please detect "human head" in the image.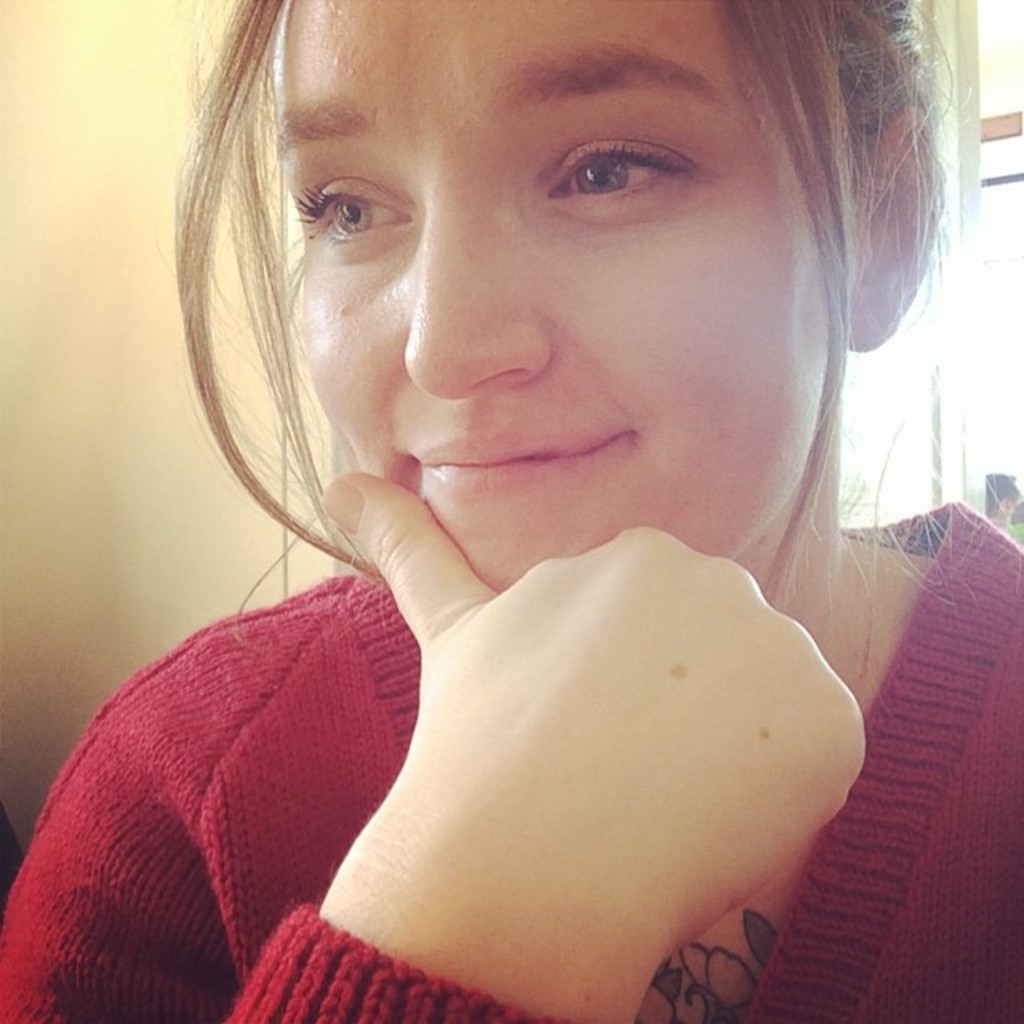
left=189, top=0, right=958, bottom=563.
